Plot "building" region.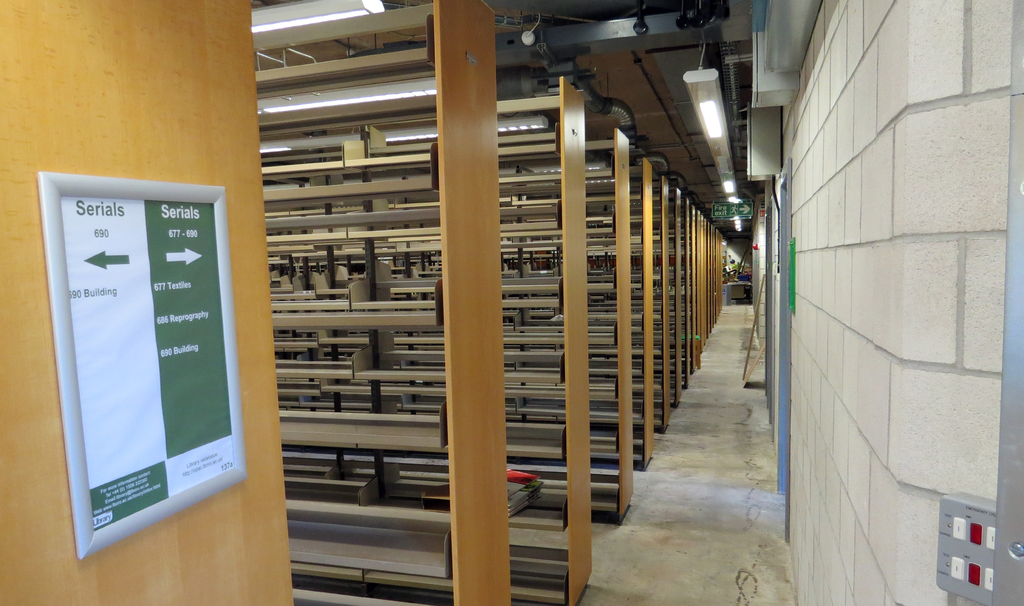
Plotted at box(0, 0, 1023, 605).
